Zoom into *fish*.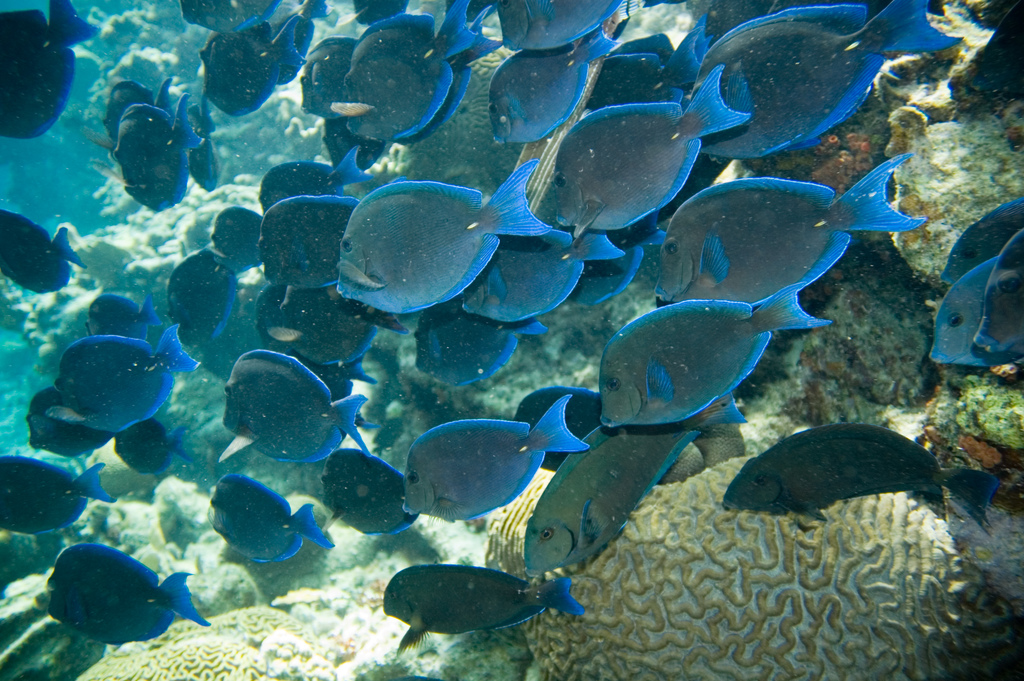
Zoom target: crop(253, 151, 372, 214).
